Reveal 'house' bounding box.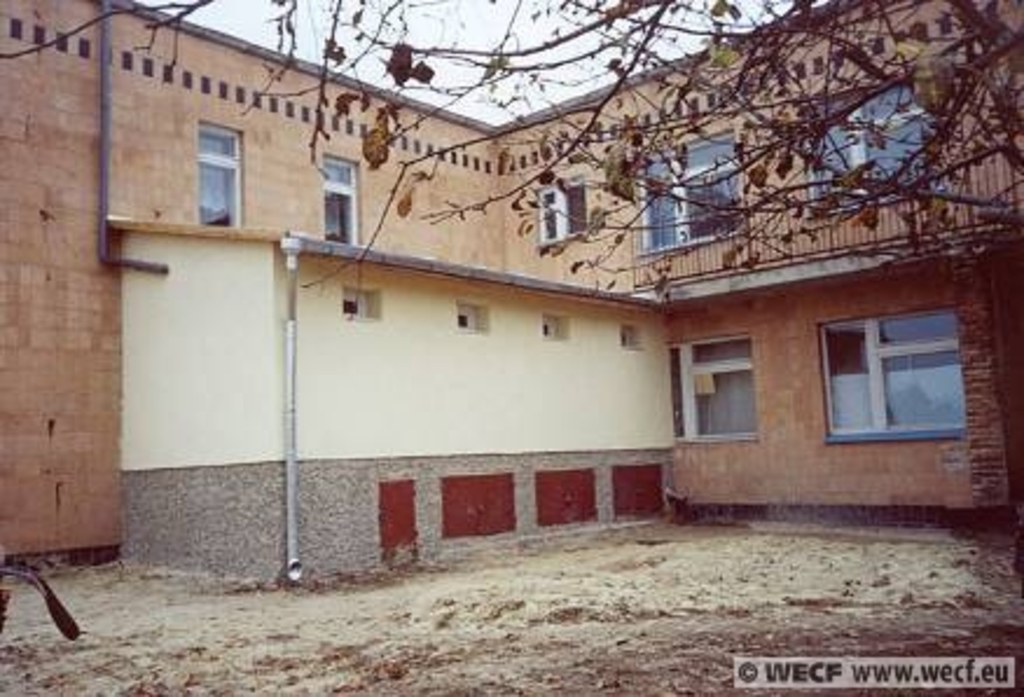
Revealed: pyautogui.locateOnScreen(0, 56, 1022, 540).
